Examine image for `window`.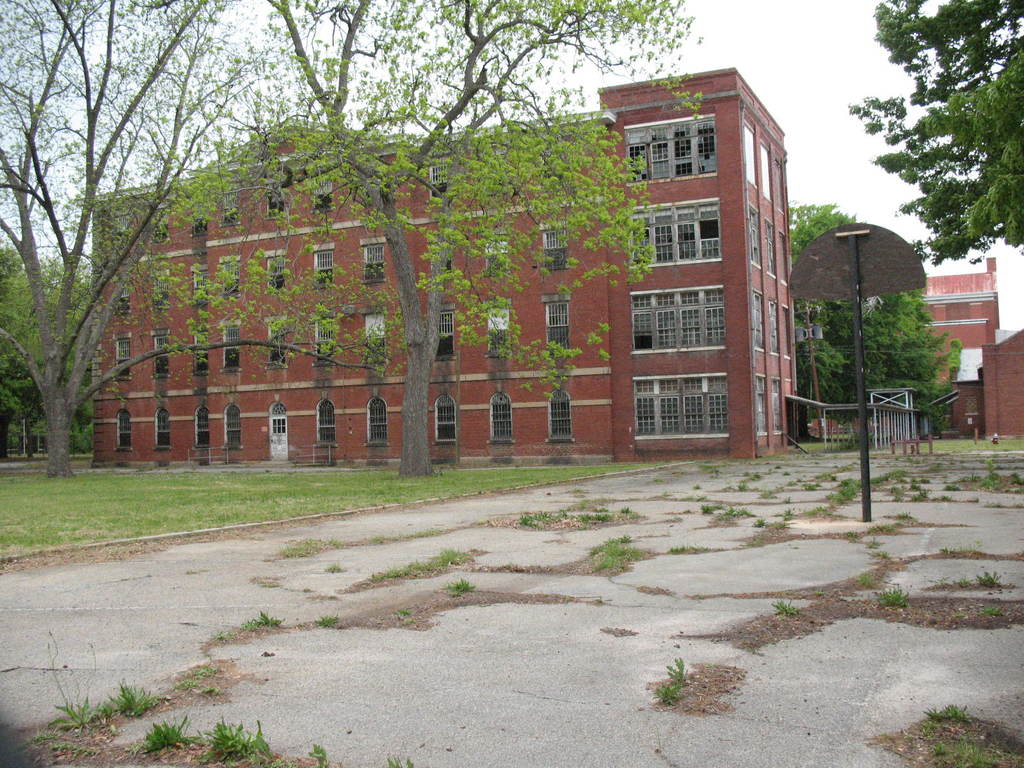
Examination result: crop(309, 179, 337, 210).
